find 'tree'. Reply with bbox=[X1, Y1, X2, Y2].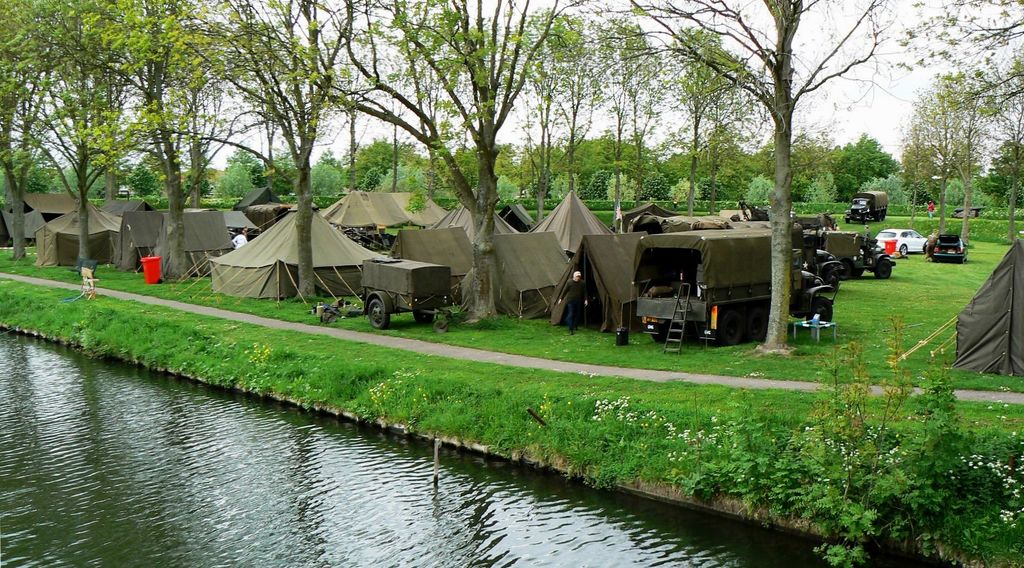
bbox=[897, 69, 959, 234].
